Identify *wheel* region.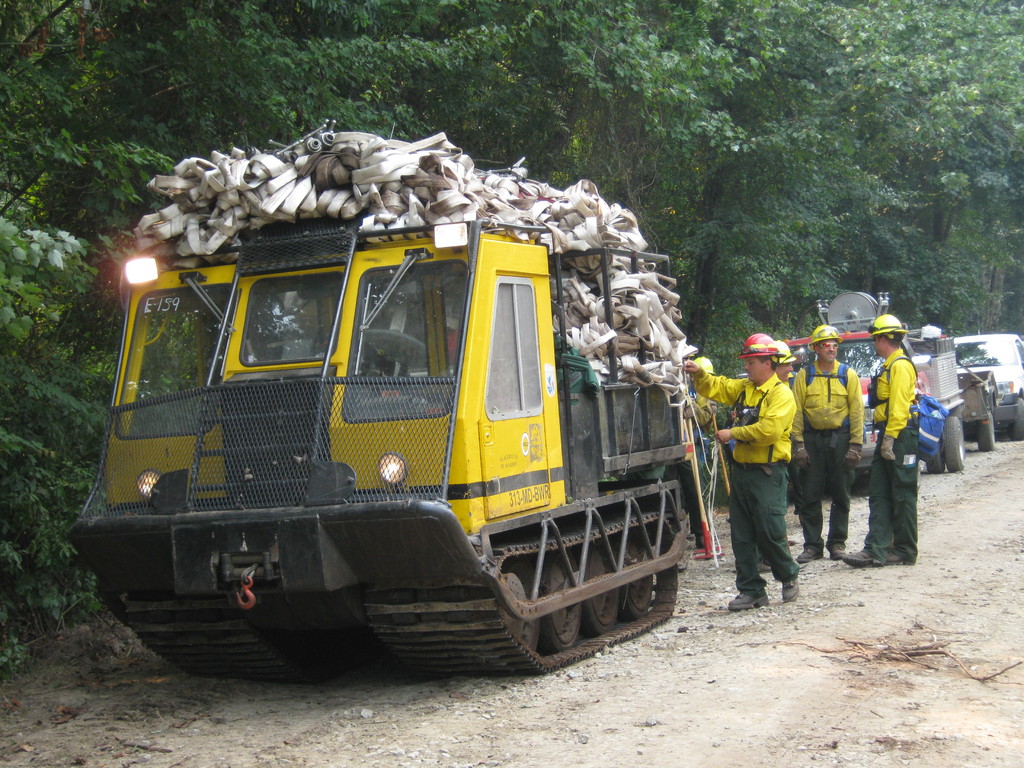
Region: bbox=[620, 536, 657, 612].
